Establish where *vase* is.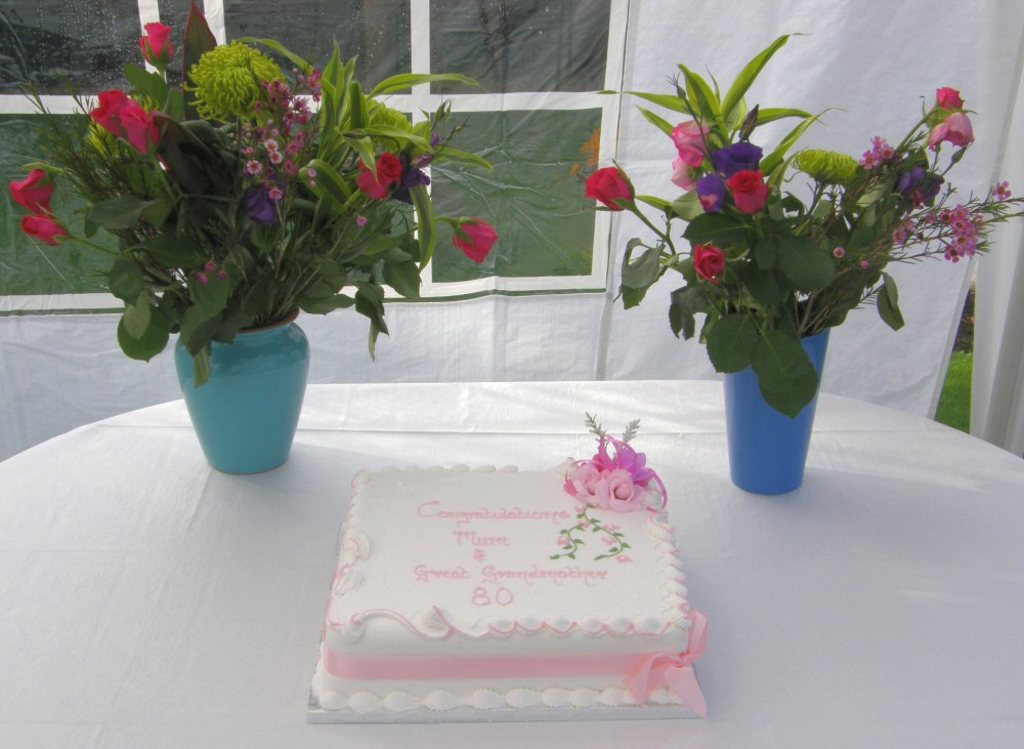
Established at box=[725, 302, 828, 501].
